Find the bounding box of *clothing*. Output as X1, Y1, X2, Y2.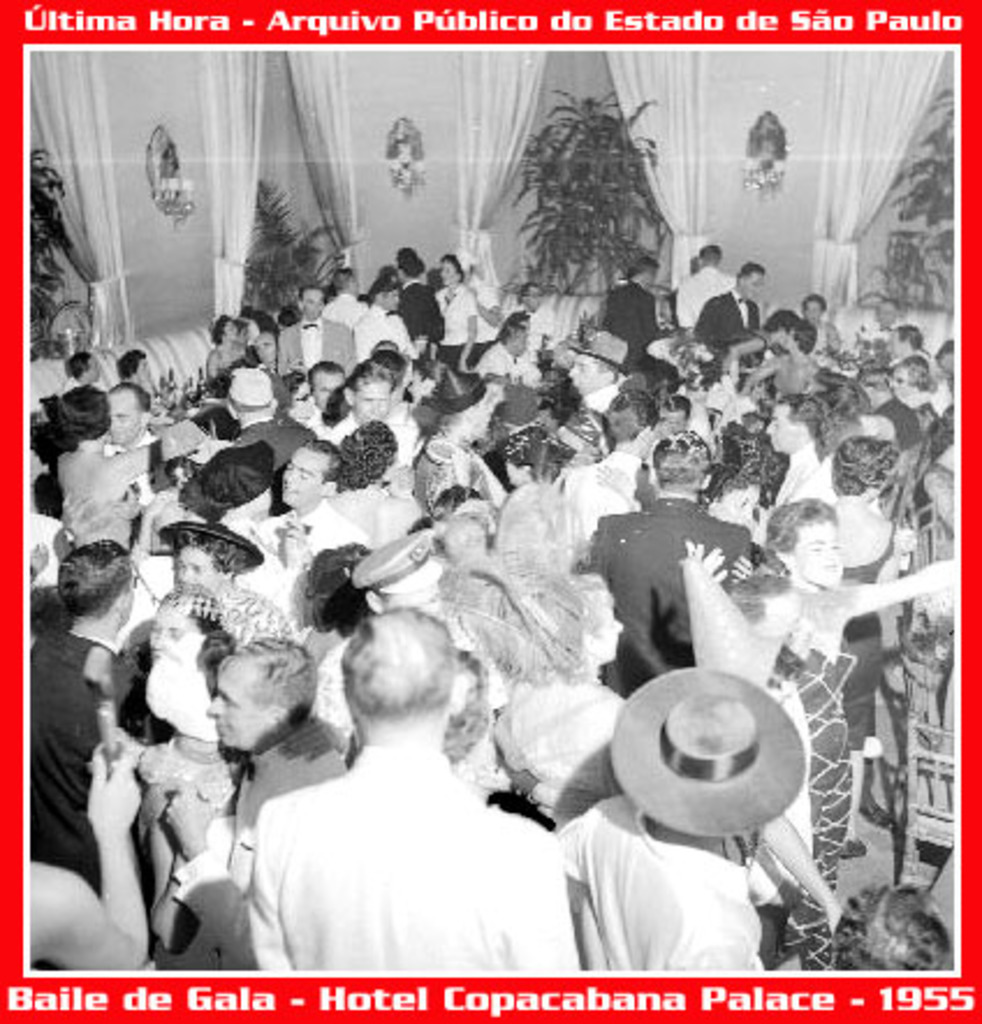
354, 315, 401, 361.
